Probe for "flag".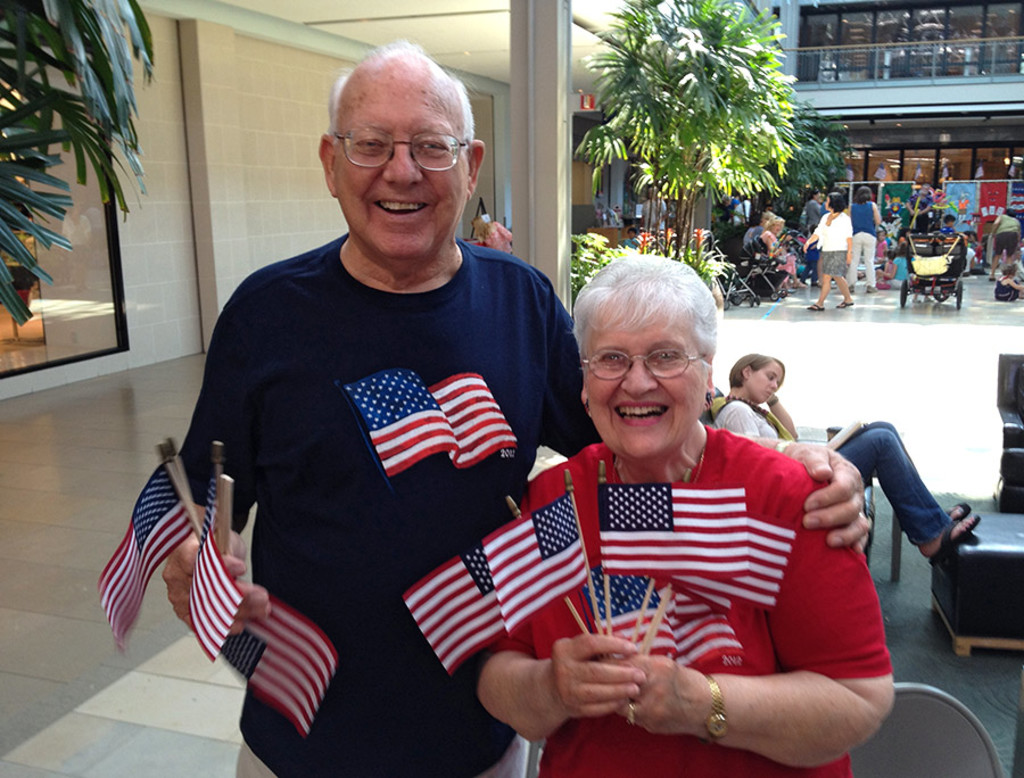
Probe result: box(596, 471, 745, 581).
